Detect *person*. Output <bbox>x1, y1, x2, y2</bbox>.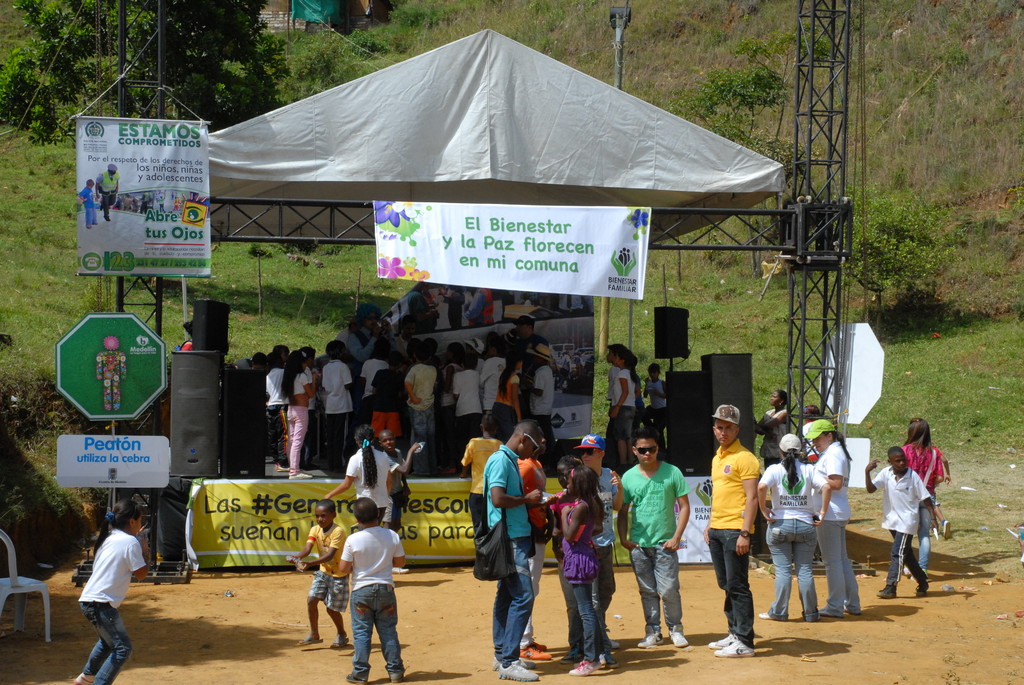
<bbox>71, 179, 102, 229</bbox>.
